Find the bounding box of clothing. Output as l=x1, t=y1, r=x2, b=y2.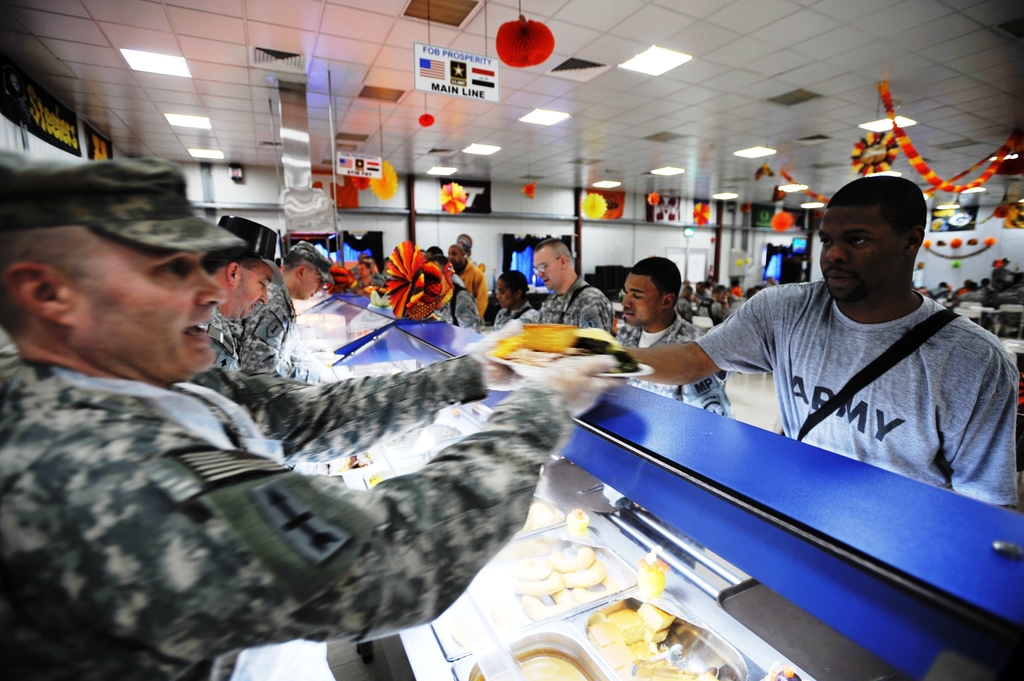
l=611, t=307, r=733, b=421.
